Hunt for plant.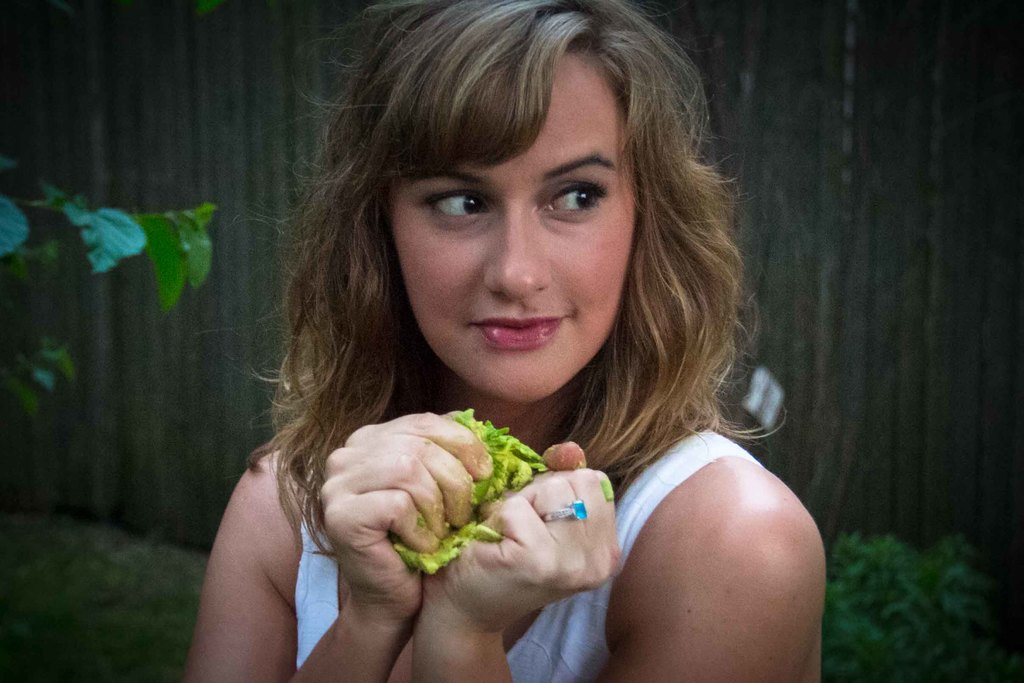
Hunted down at box(822, 534, 1020, 682).
